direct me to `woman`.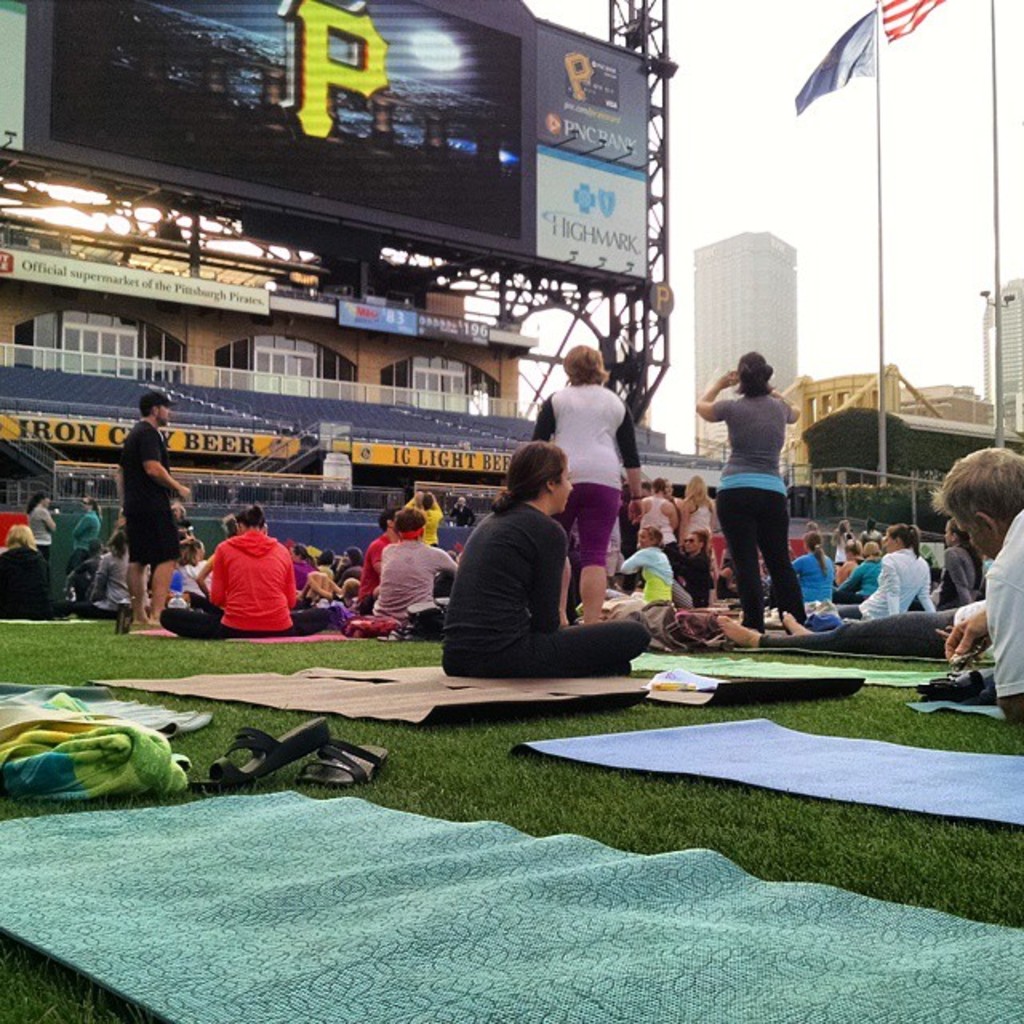
Direction: 525,342,650,627.
